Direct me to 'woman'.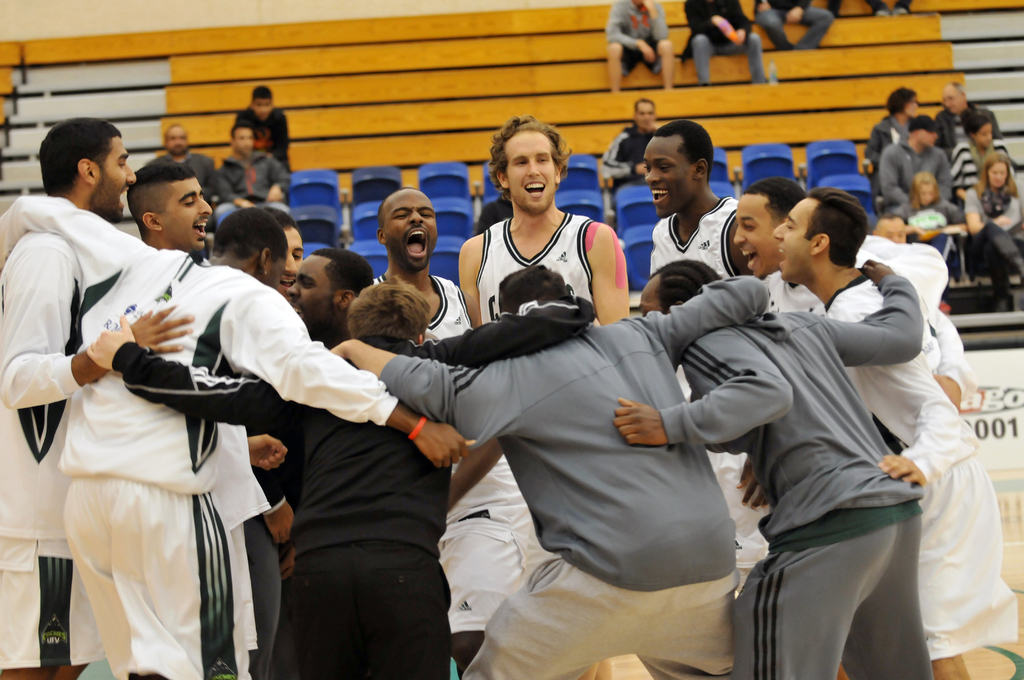
Direction: select_region(952, 113, 1012, 216).
